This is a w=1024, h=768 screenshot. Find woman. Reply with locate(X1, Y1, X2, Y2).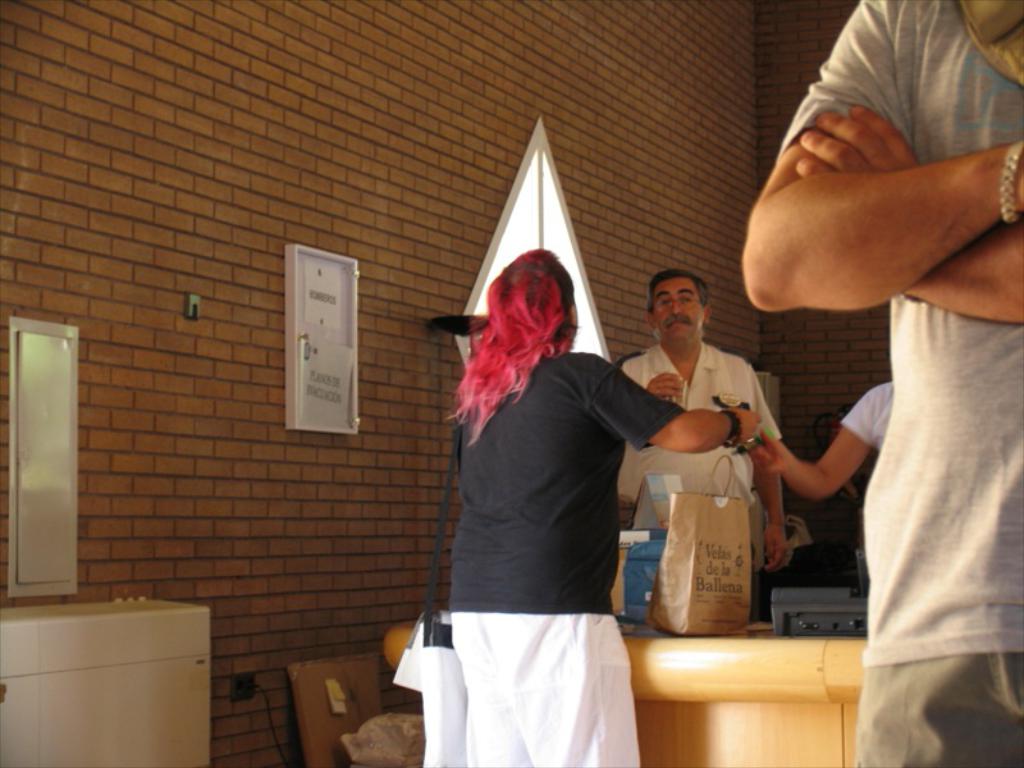
locate(415, 248, 727, 767).
